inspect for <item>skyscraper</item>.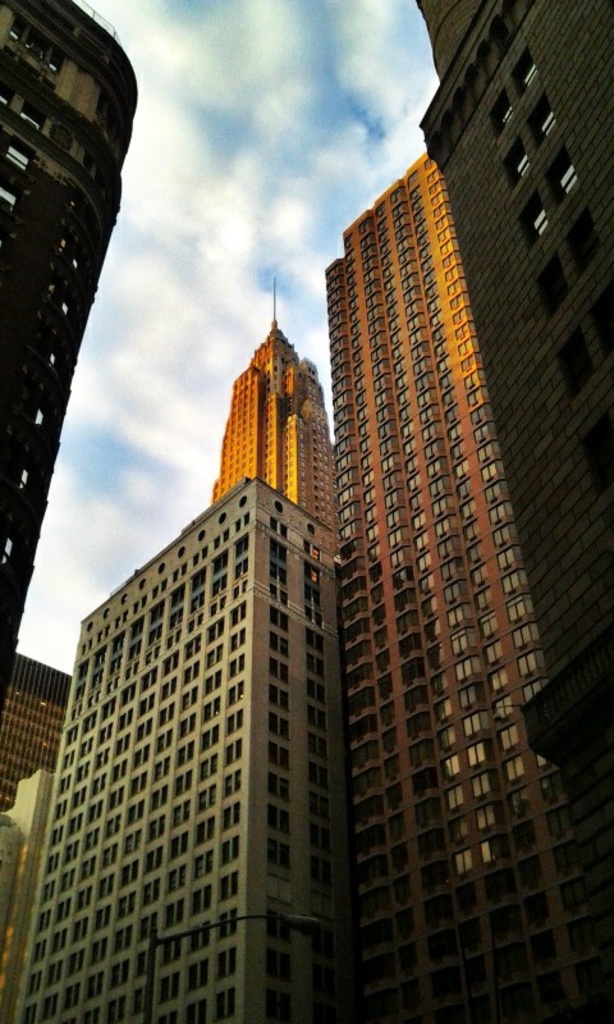
Inspection: detection(209, 268, 344, 534).
